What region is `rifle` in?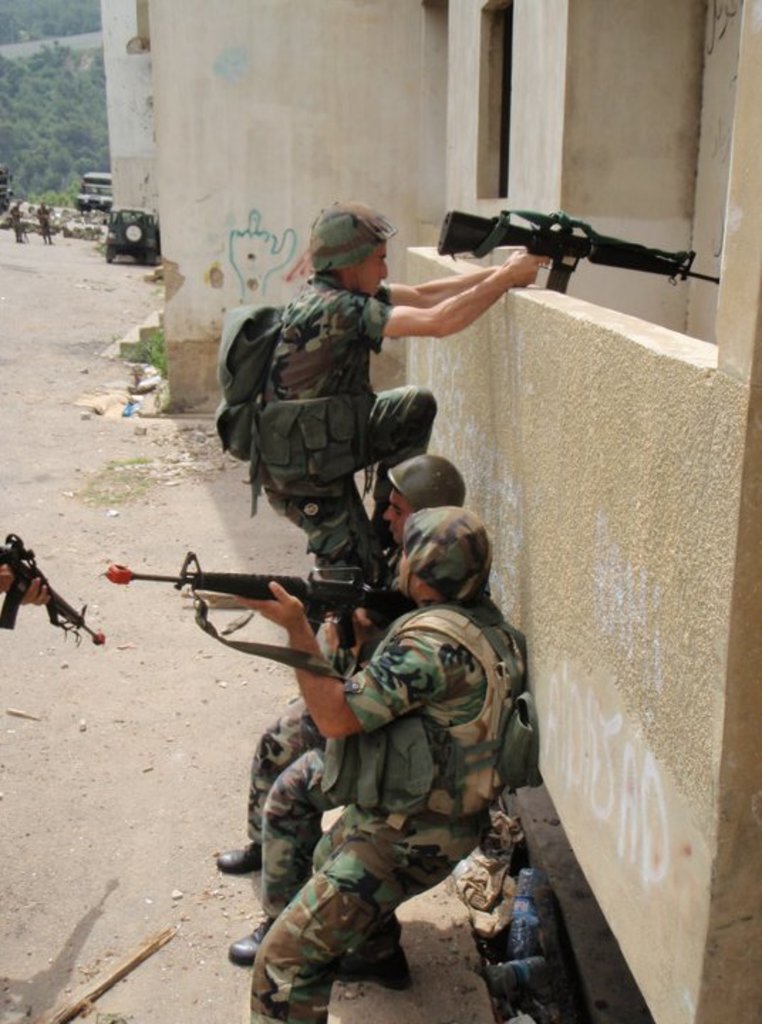
{"x1": 0, "y1": 519, "x2": 112, "y2": 656}.
